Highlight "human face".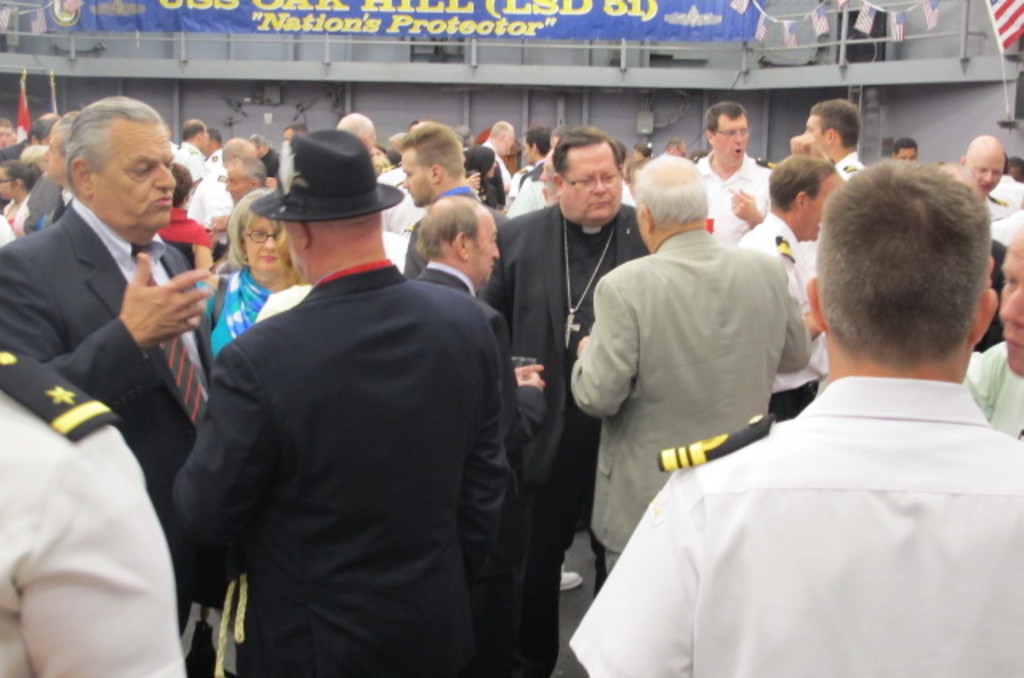
Highlighted region: [99, 125, 174, 241].
